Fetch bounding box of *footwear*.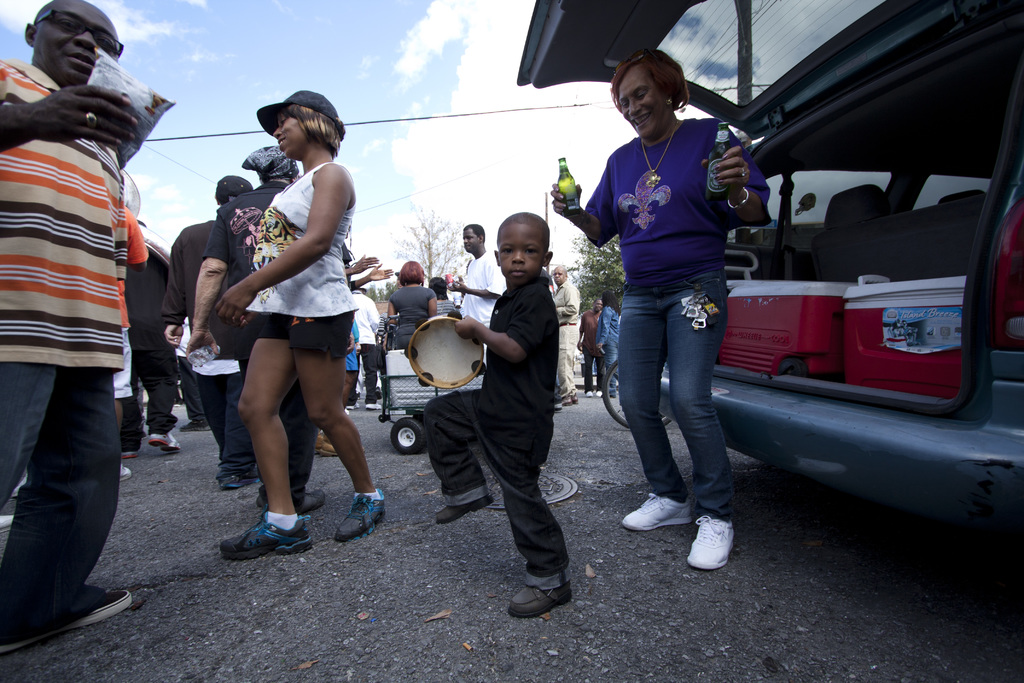
Bbox: pyautogui.locateOnScreen(509, 578, 575, 620).
